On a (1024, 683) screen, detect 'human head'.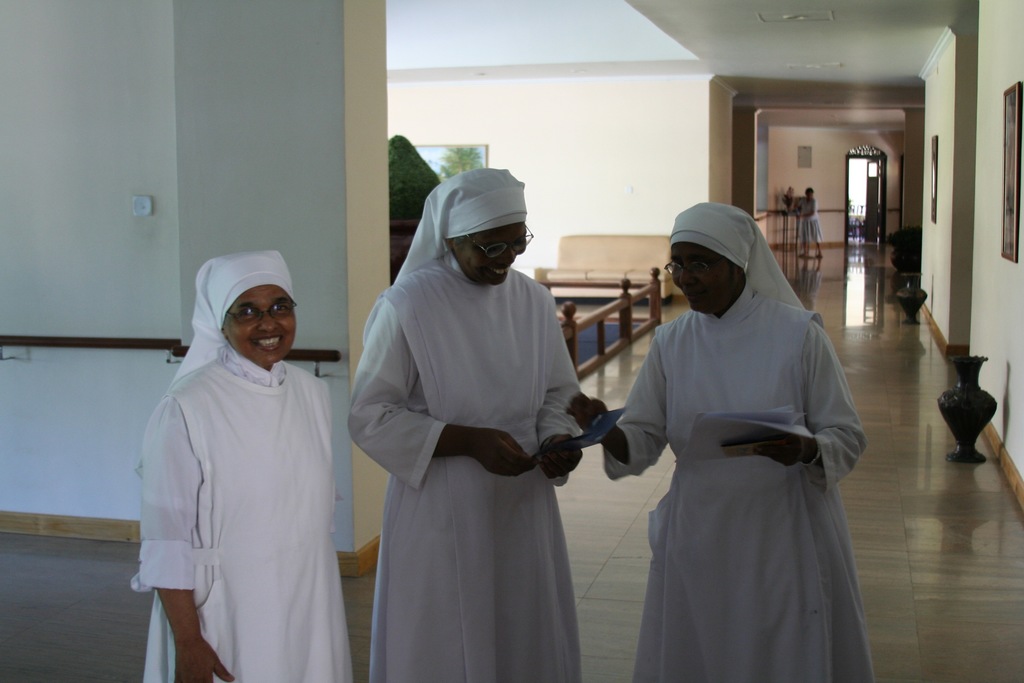
locate(656, 195, 767, 315).
